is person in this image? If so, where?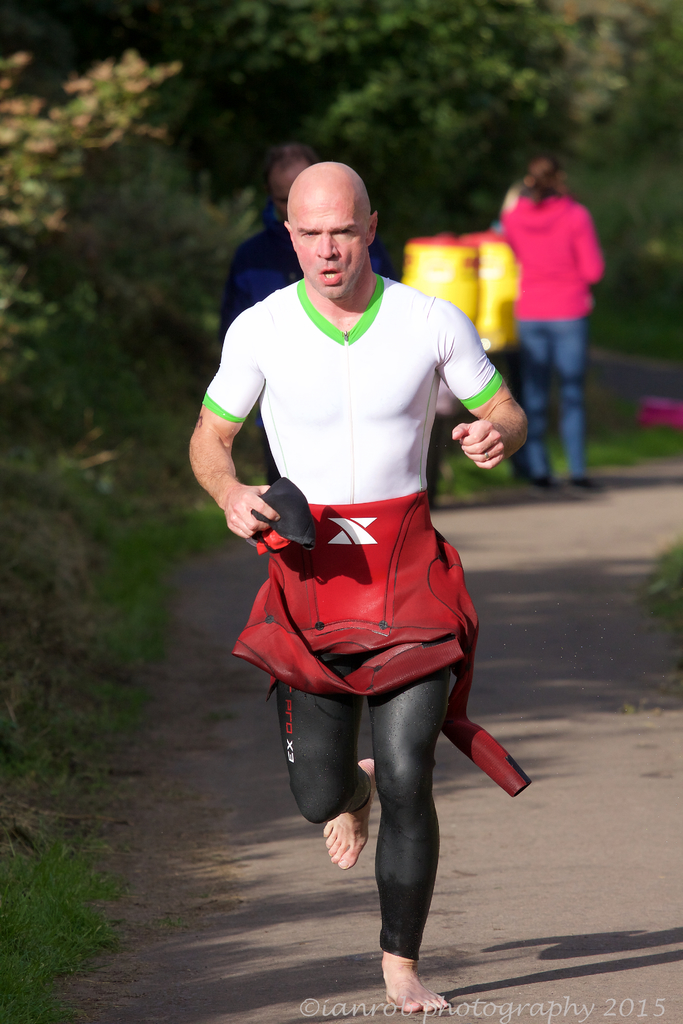
Yes, at bbox(489, 147, 594, 488).
